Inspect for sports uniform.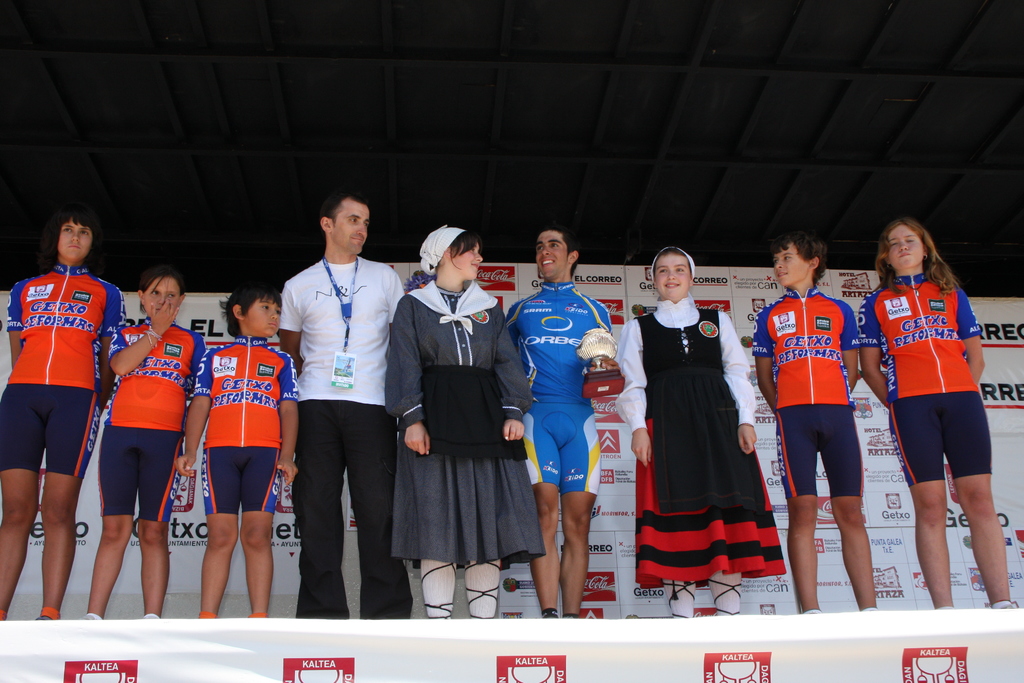
Inspection: bbox=(177, 304, 276, 603).
